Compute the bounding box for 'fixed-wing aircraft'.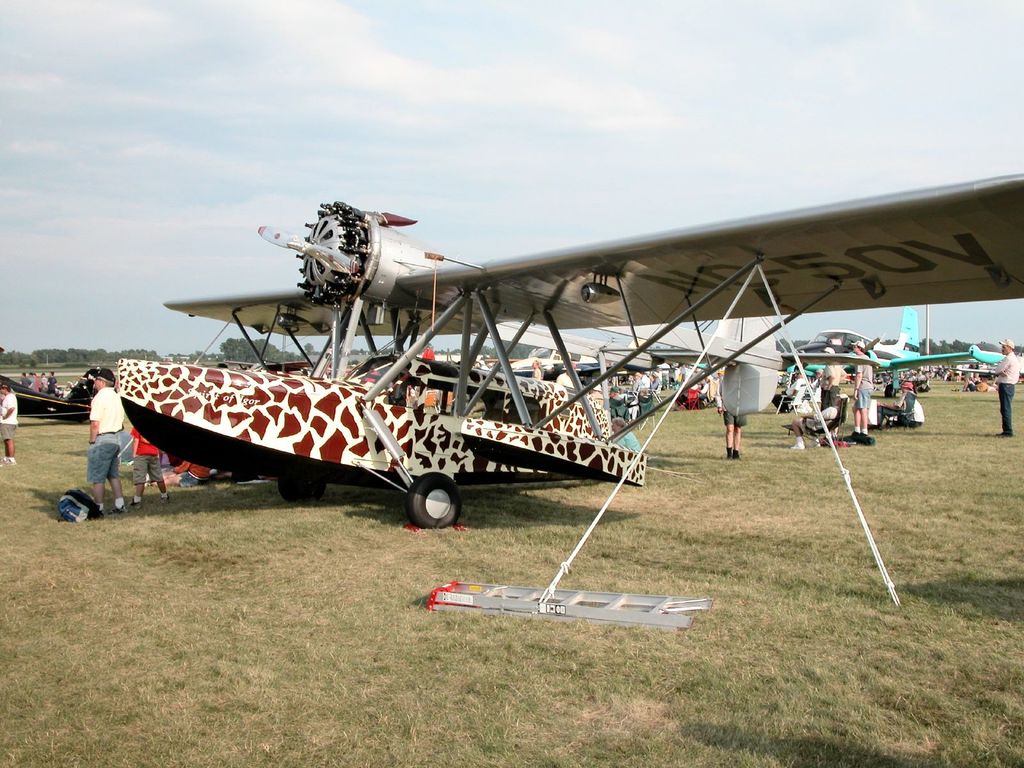
[x1=103, y1=147, x2=997, y2=568].
